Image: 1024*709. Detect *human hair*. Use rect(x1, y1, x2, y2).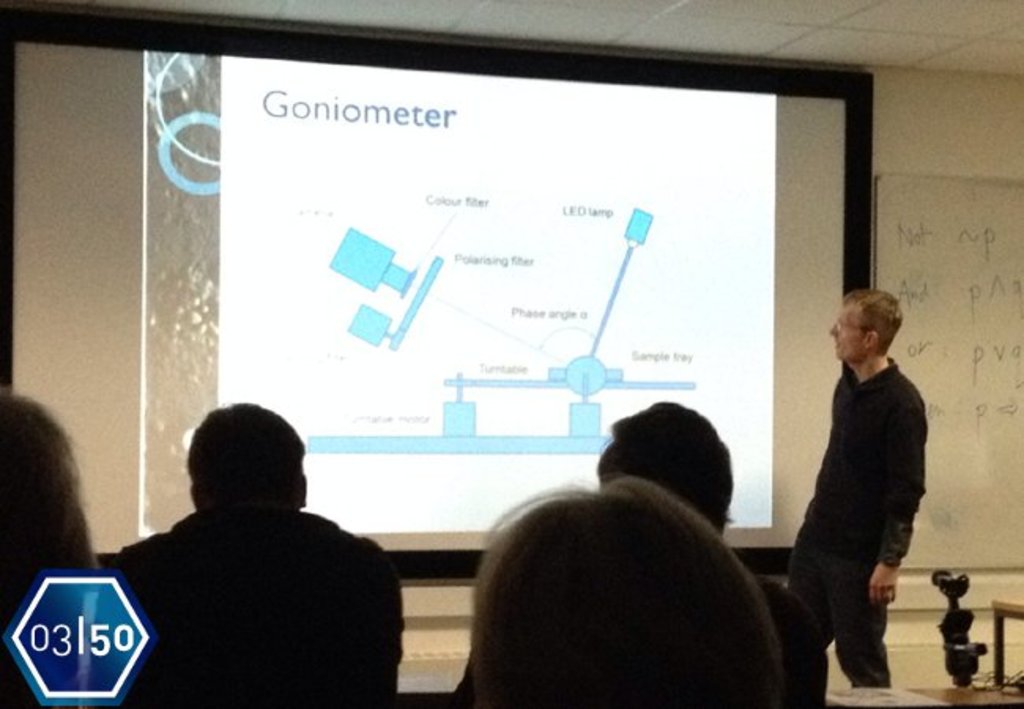
rect(0, 388, 96, 635).
